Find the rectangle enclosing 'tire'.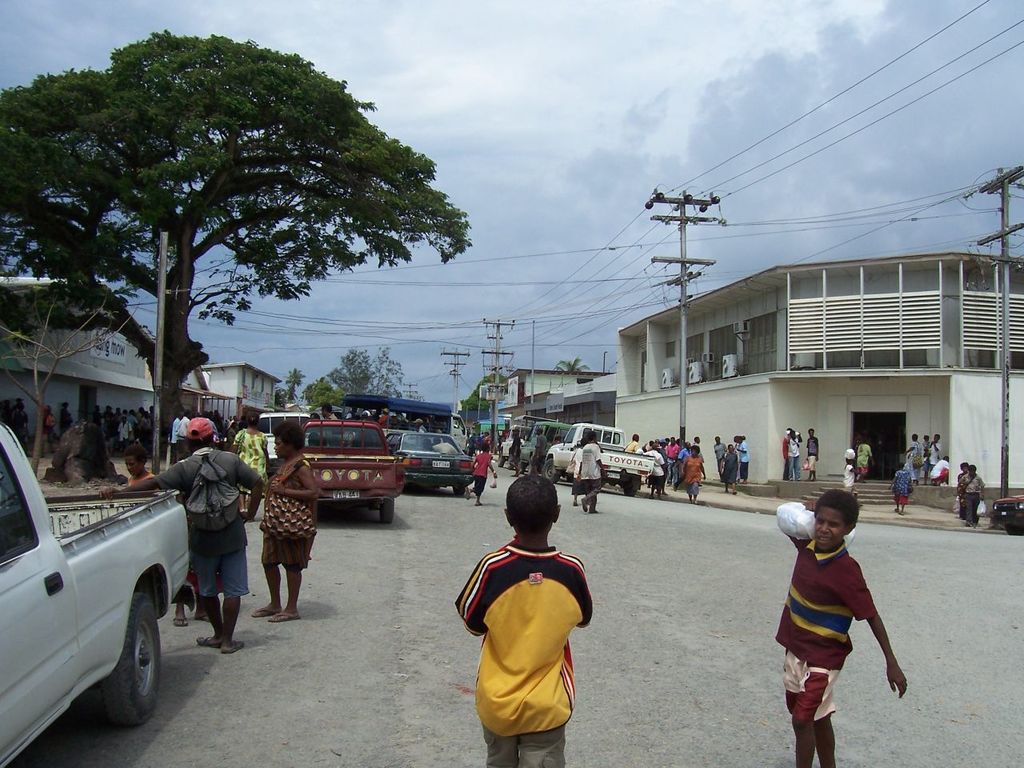
region(620, 476, 640, 497).
